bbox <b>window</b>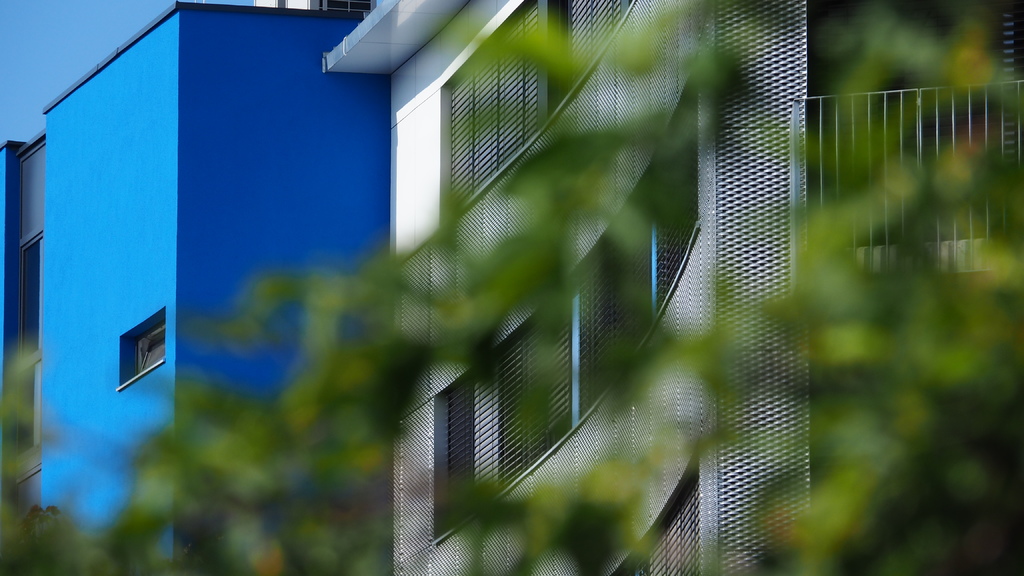
{"left": 120, "top": 313, "right": 167, "bottom": 383}
